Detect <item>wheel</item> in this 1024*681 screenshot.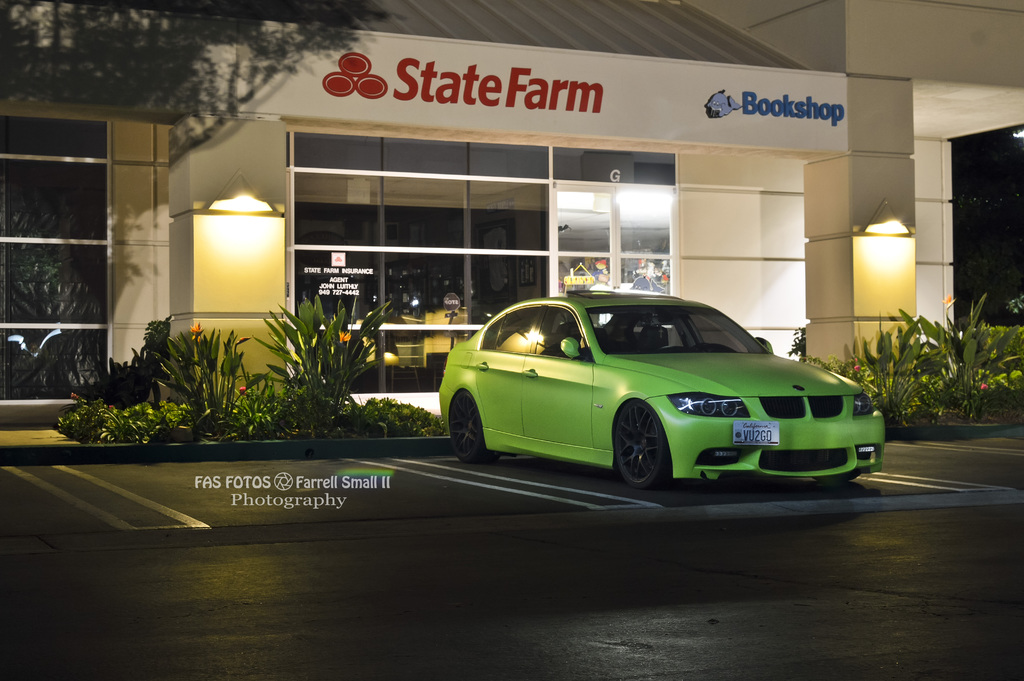
Detection: (x1=447, y1=388, x2=500, y2=464).
